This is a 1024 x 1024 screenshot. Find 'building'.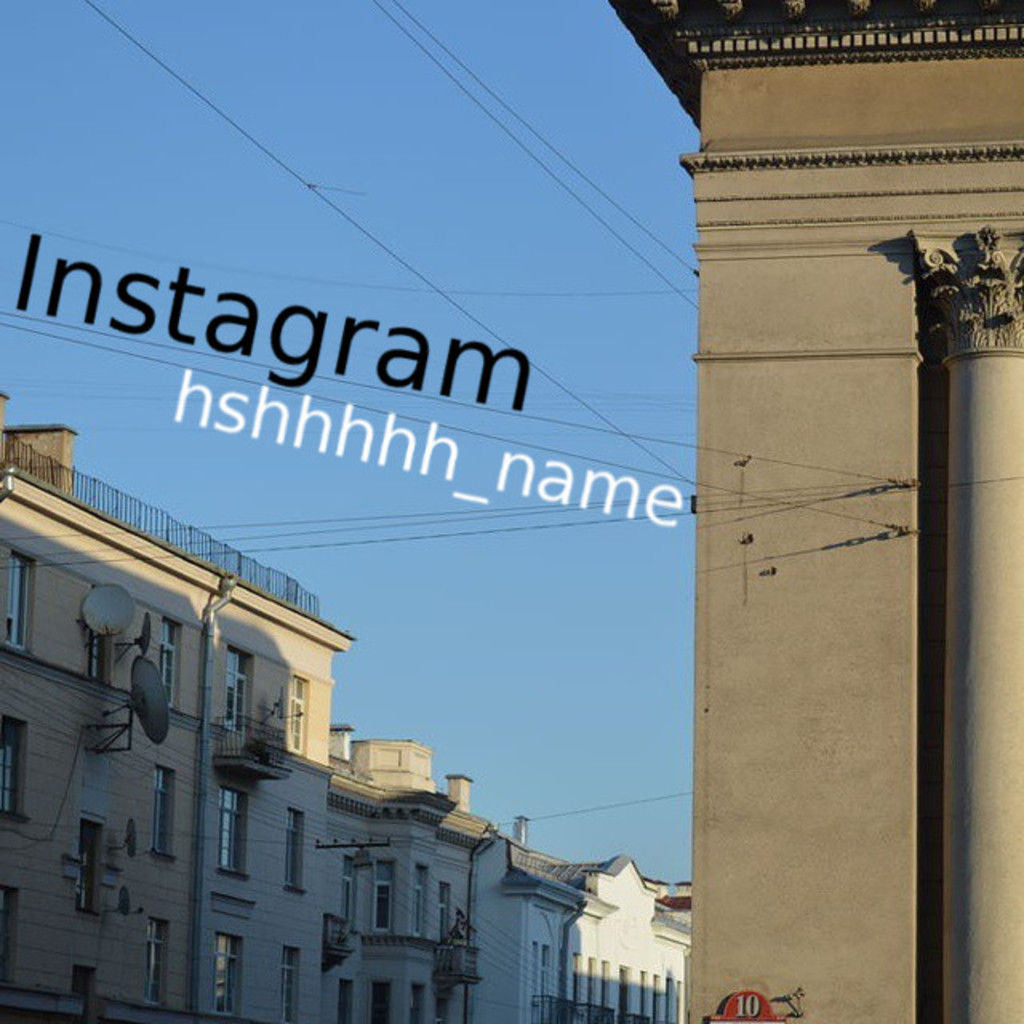
Bounding box: [left=0, top=392, right=354, bottom=1022].
